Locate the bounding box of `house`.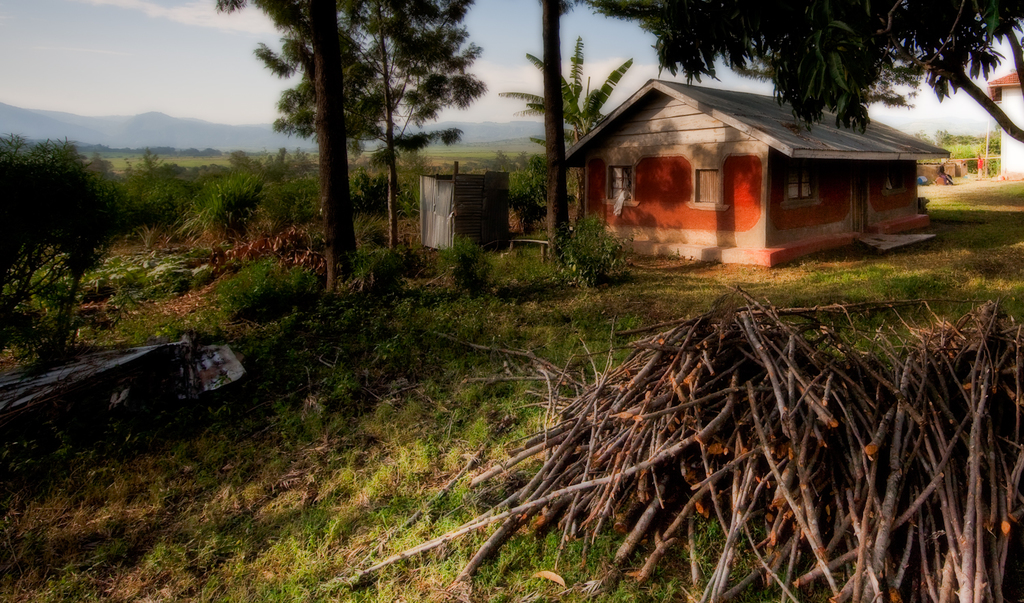
Bounding box: [987,70,1023,183].
